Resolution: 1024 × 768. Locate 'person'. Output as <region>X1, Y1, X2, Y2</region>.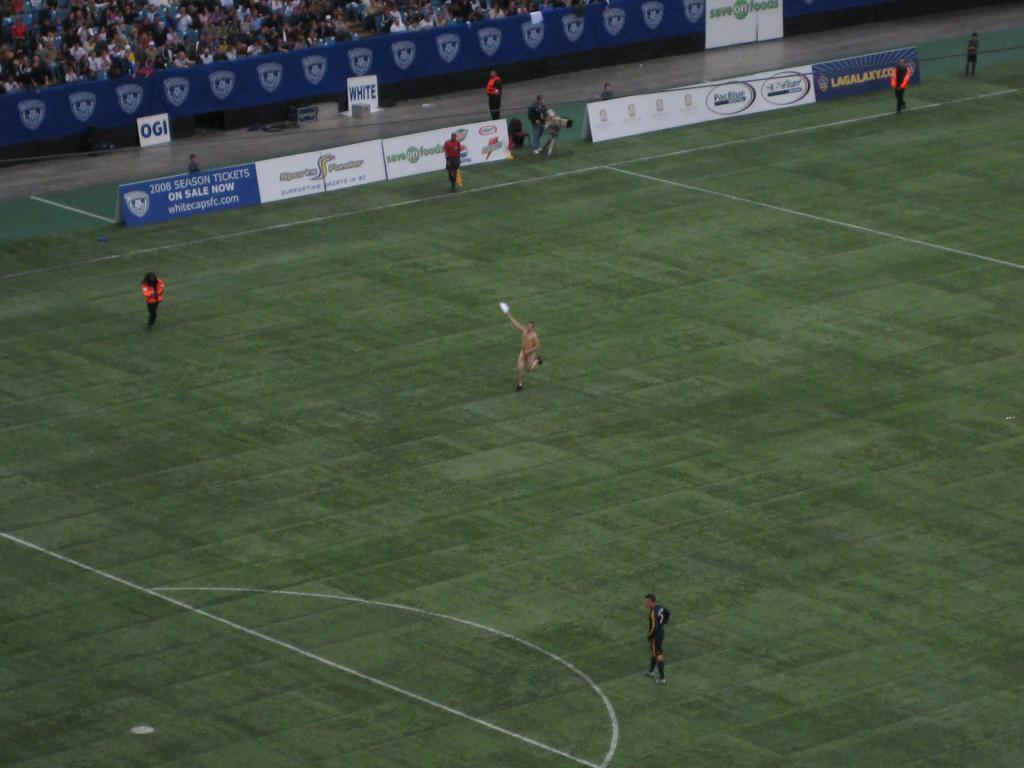
<region>445, 134, 462, 189</region>.
